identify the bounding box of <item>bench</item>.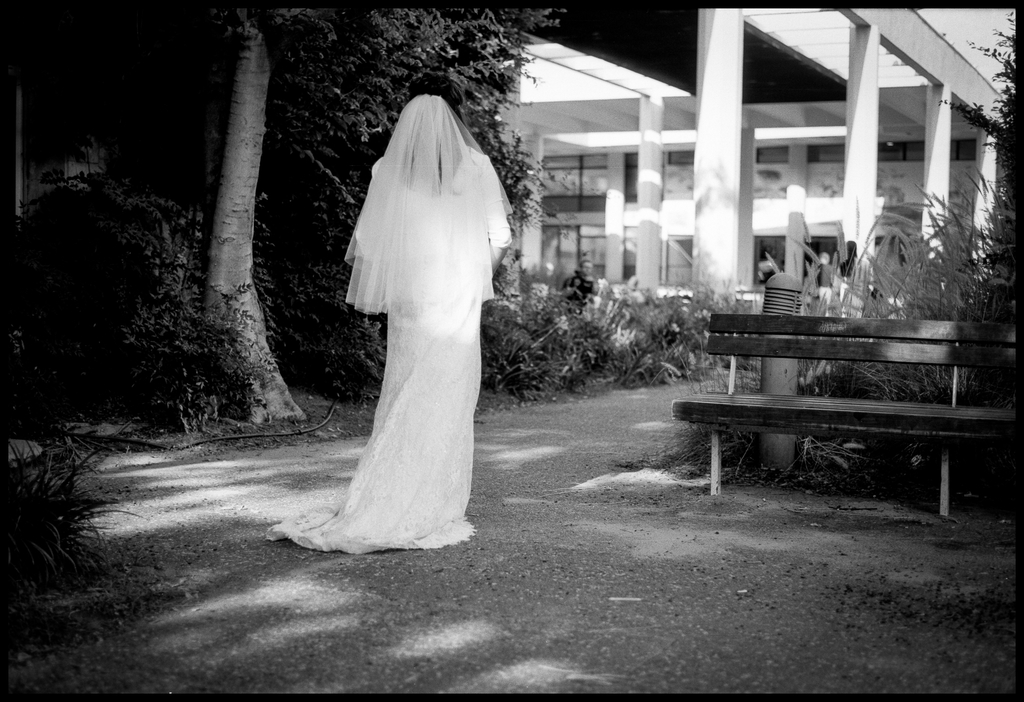
668/286/1020/530.
